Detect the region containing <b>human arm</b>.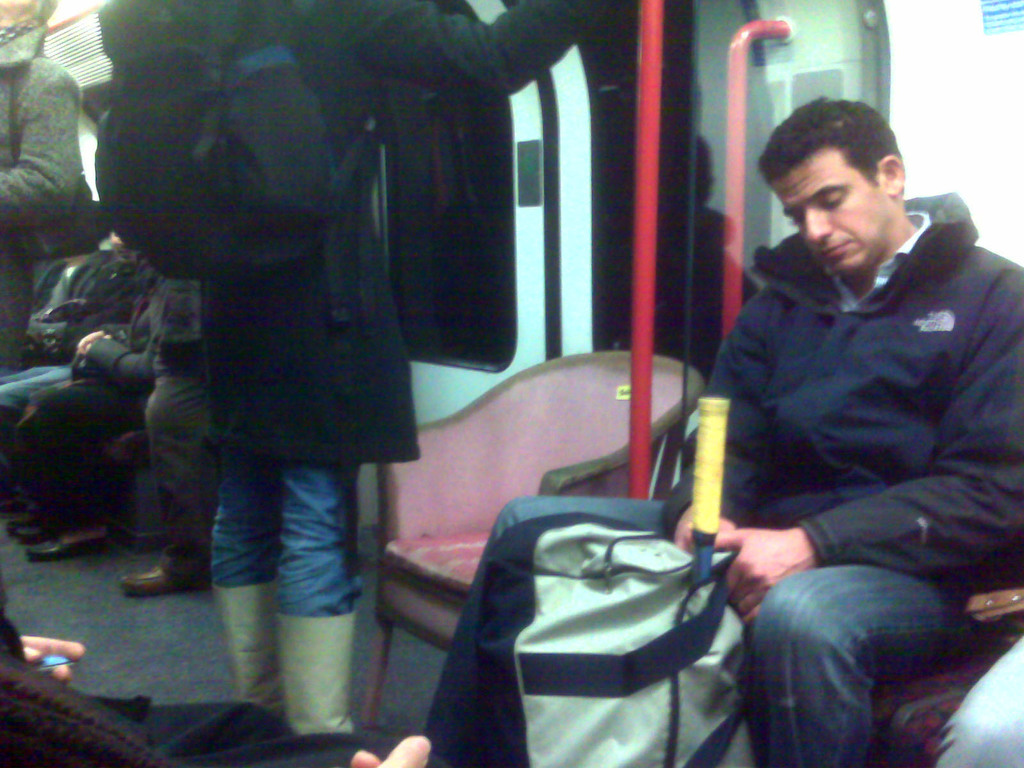
(671,285,793,591).
